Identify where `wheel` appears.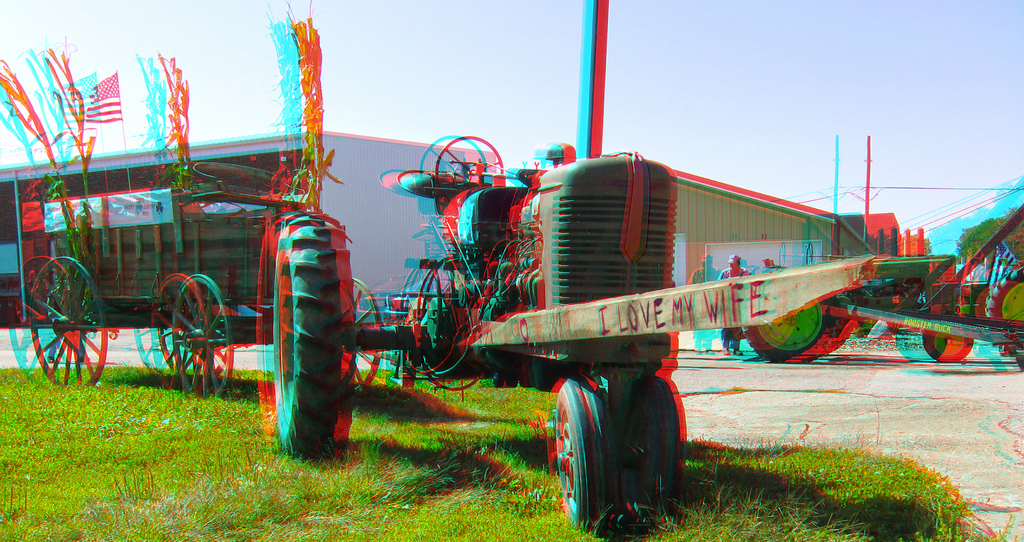
Appears at <region>555, 376, 622, 535</region>.
